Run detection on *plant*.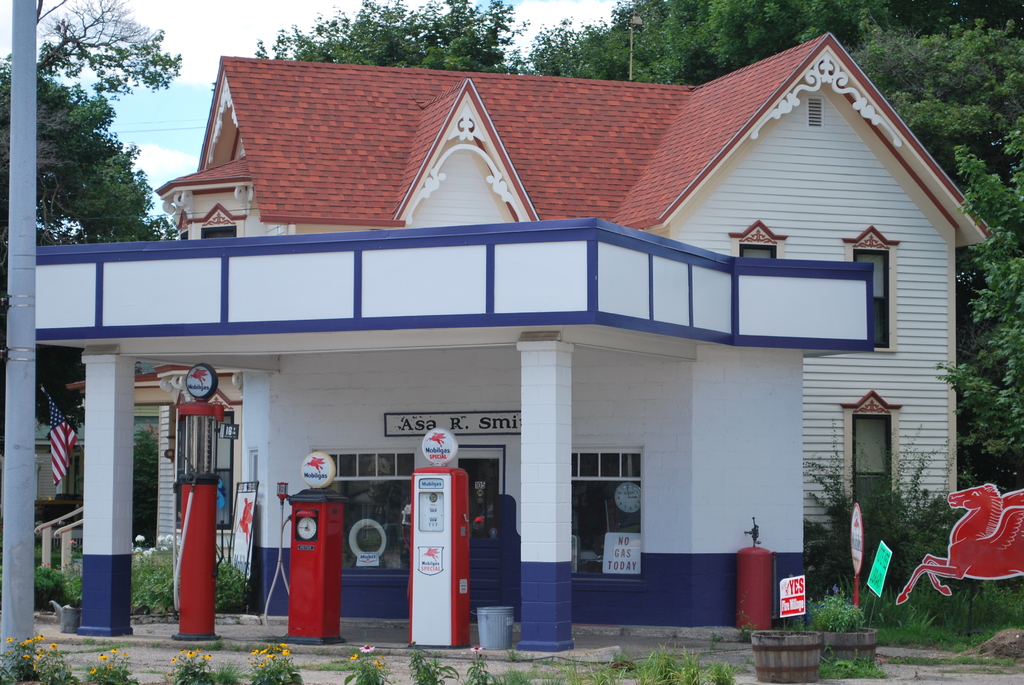
Result: 661/642/703/684.
